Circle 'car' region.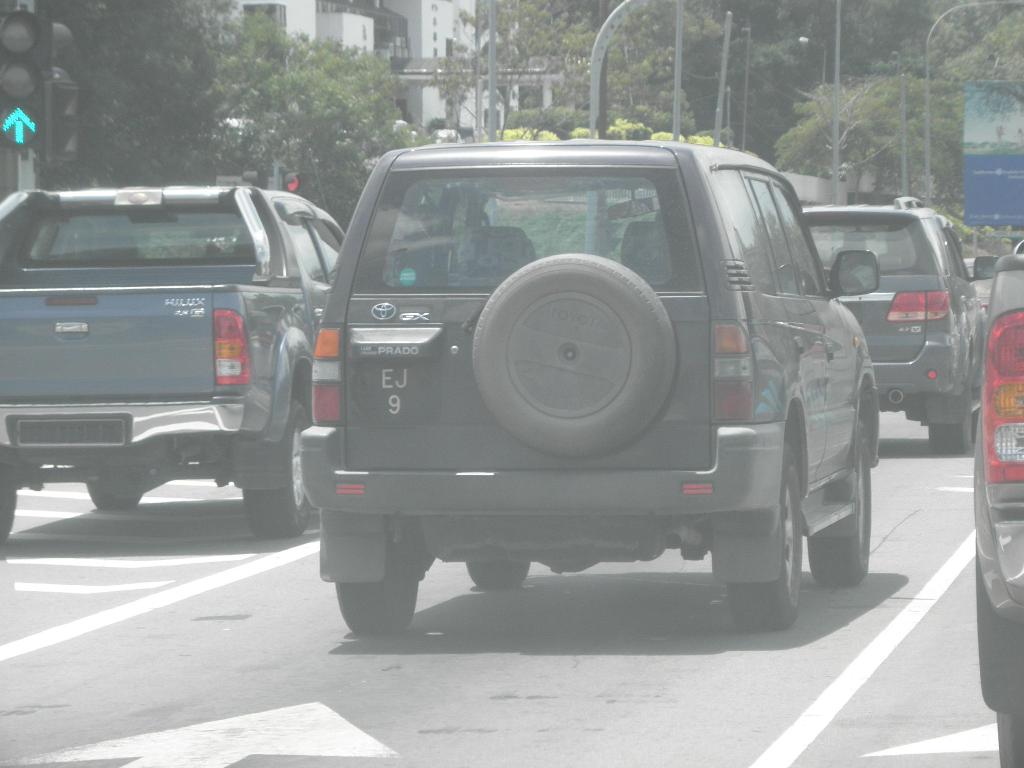
Region: [x1=0, y1=182, x2=332, y2=542].
